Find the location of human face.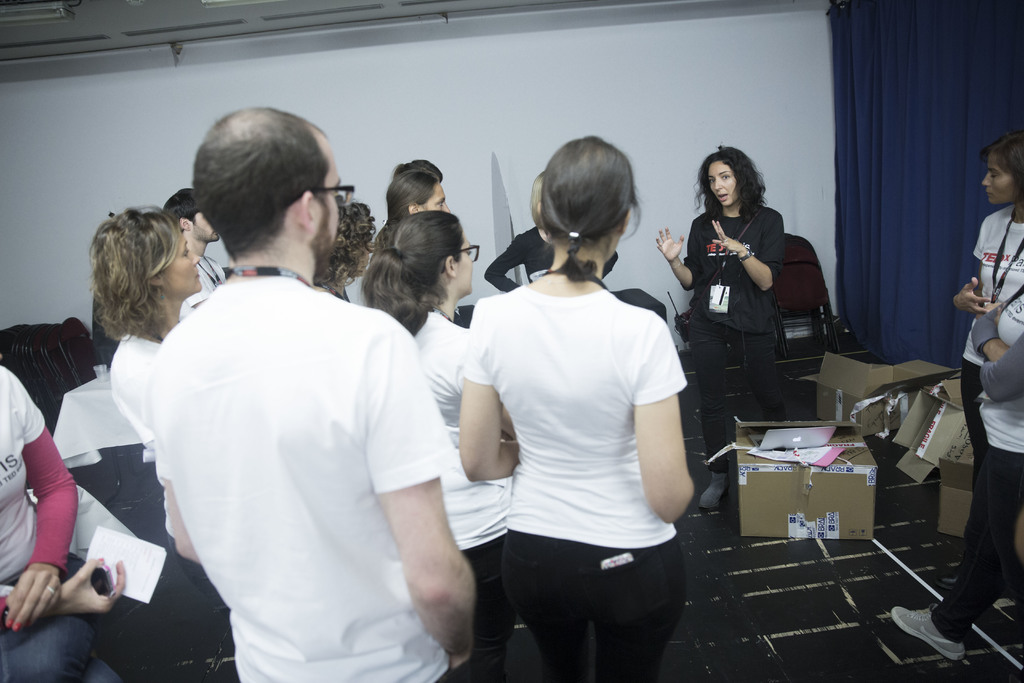
Location: left=981, top=156, right=1018, bottom=210.
